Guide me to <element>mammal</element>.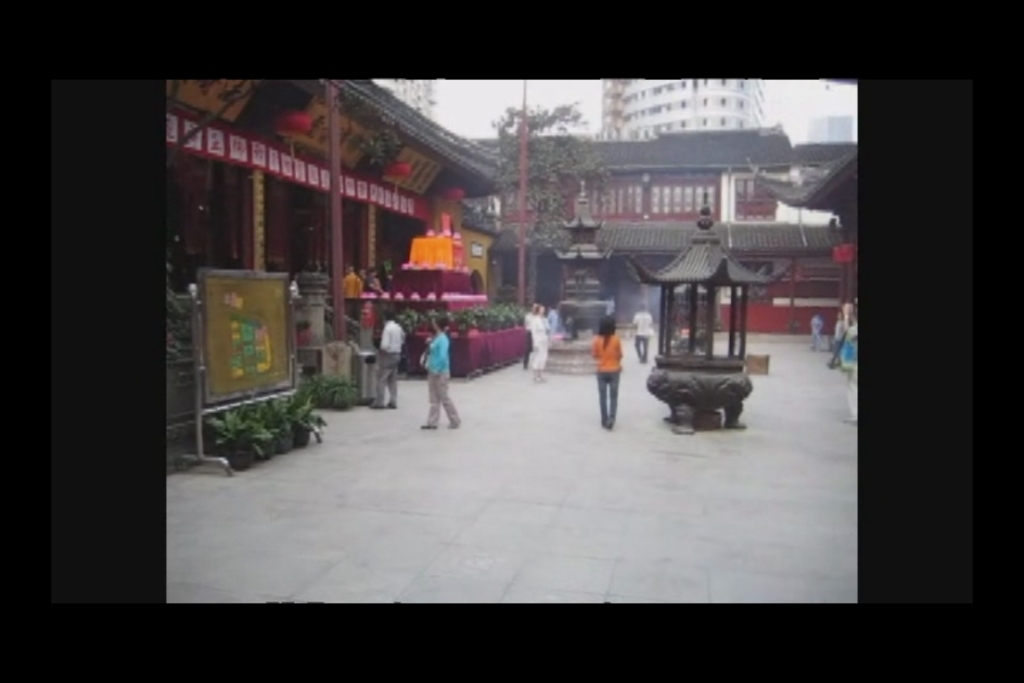
Guidance: locate(418, 309, 458, 428).
